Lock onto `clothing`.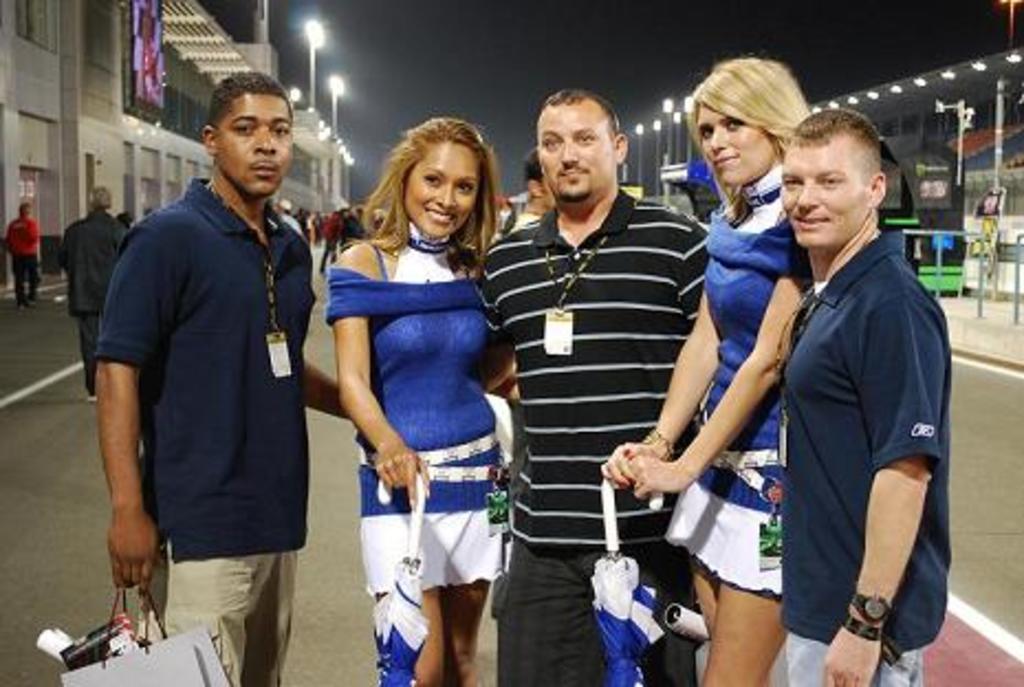
Locked: rect(471, 181, 711, 685).
